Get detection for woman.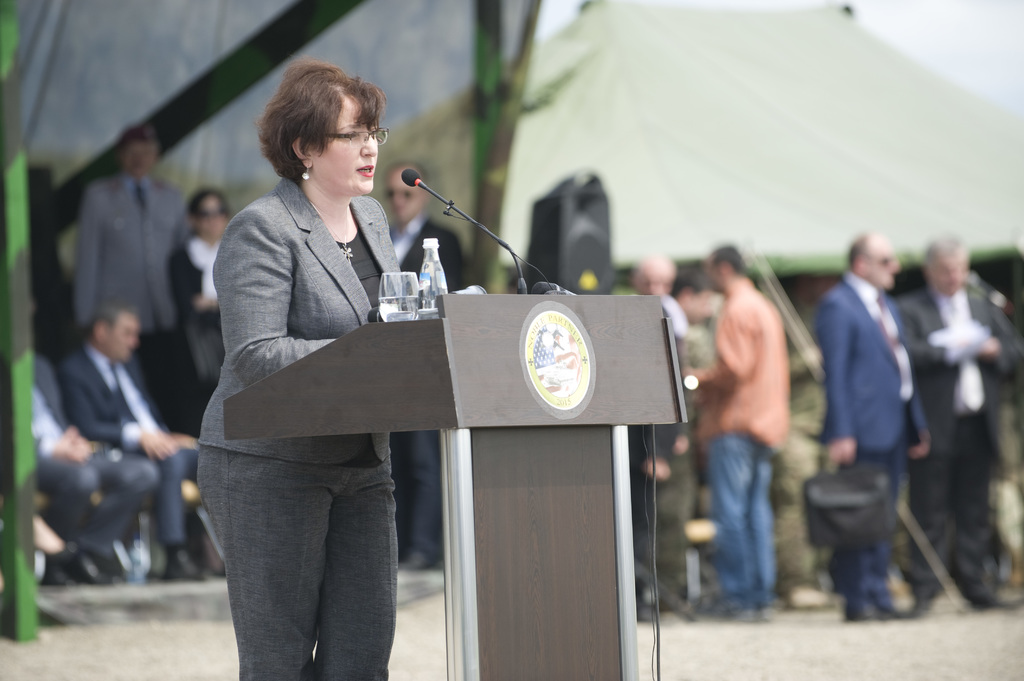
Detection: [164,189,234,439].
